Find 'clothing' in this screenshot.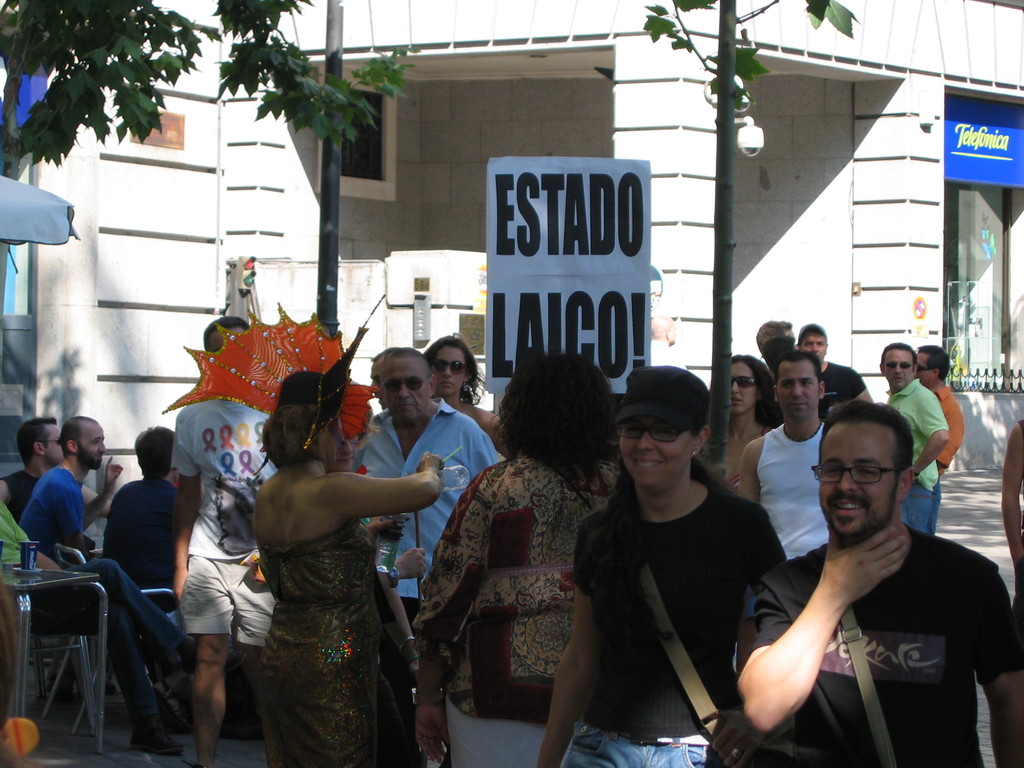
The bounding box for 'clothing' is rect(730, 529, 1023, 767).
